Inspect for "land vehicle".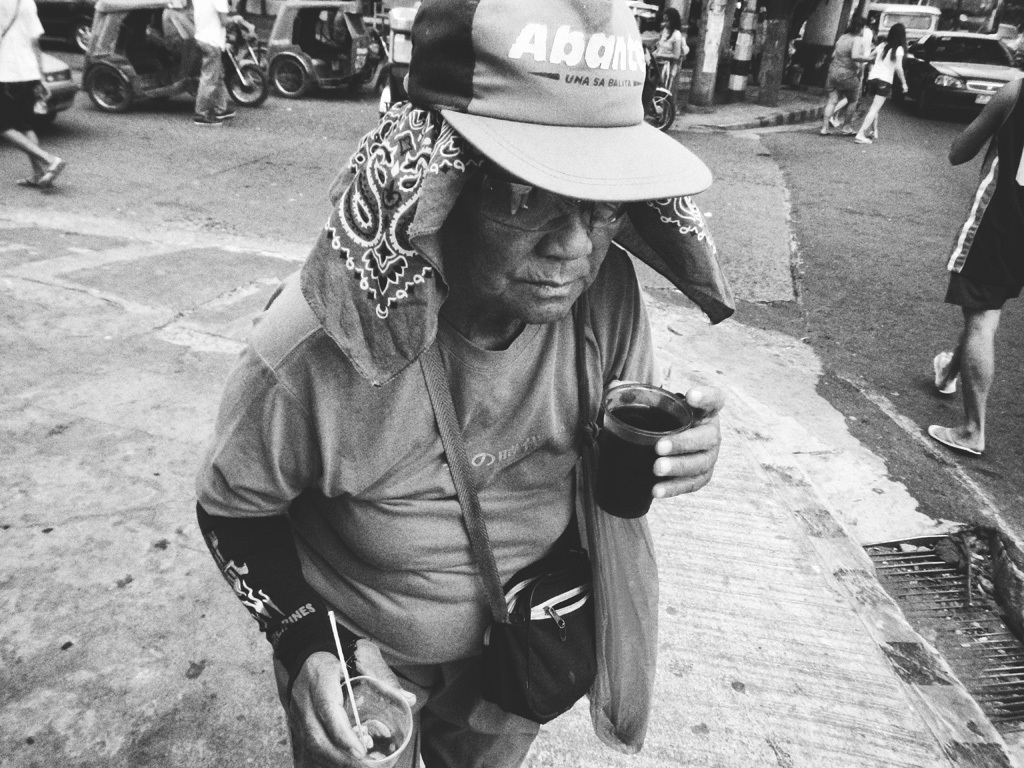
Inspection: rect(996, 23, 1019, 40).
